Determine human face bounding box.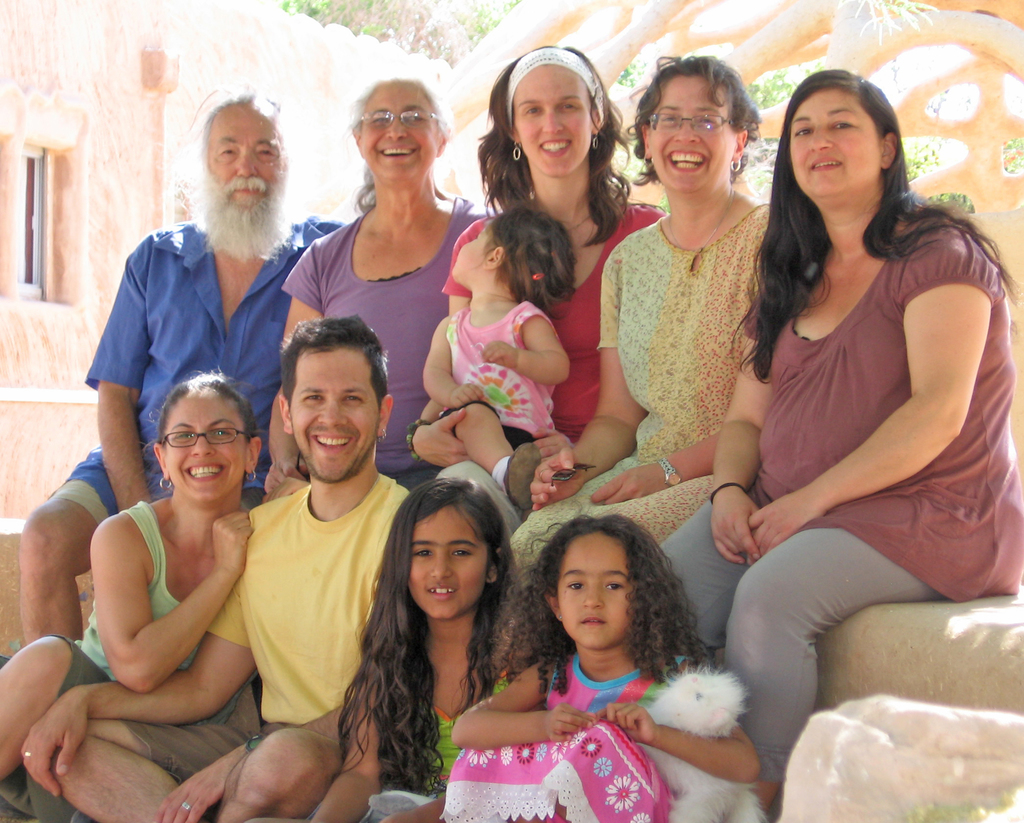
Determined: (x1=207, y1=95, x2=290, y2=217).
